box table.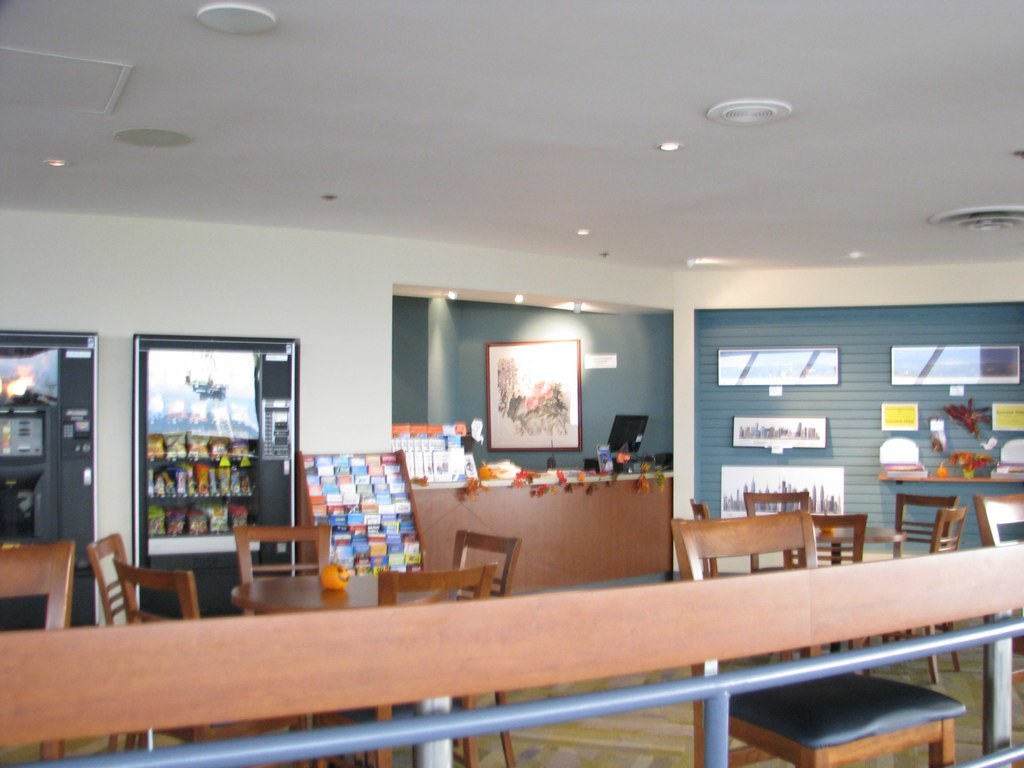
bbox=(227, 567, 450, 767).
